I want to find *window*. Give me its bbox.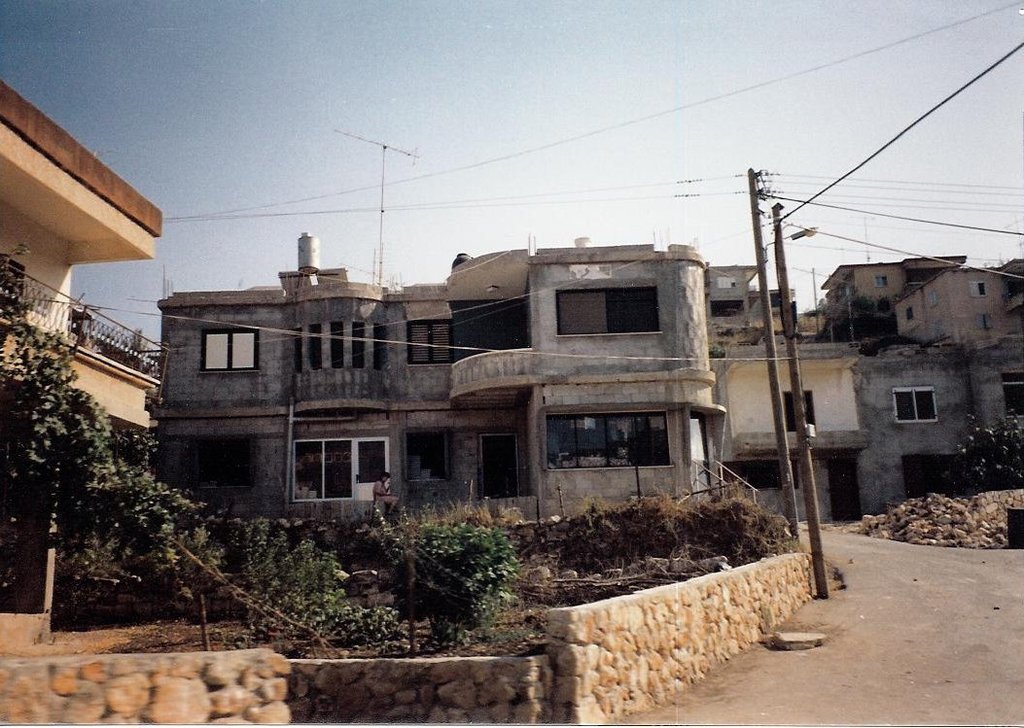
(783,393,819,428).
